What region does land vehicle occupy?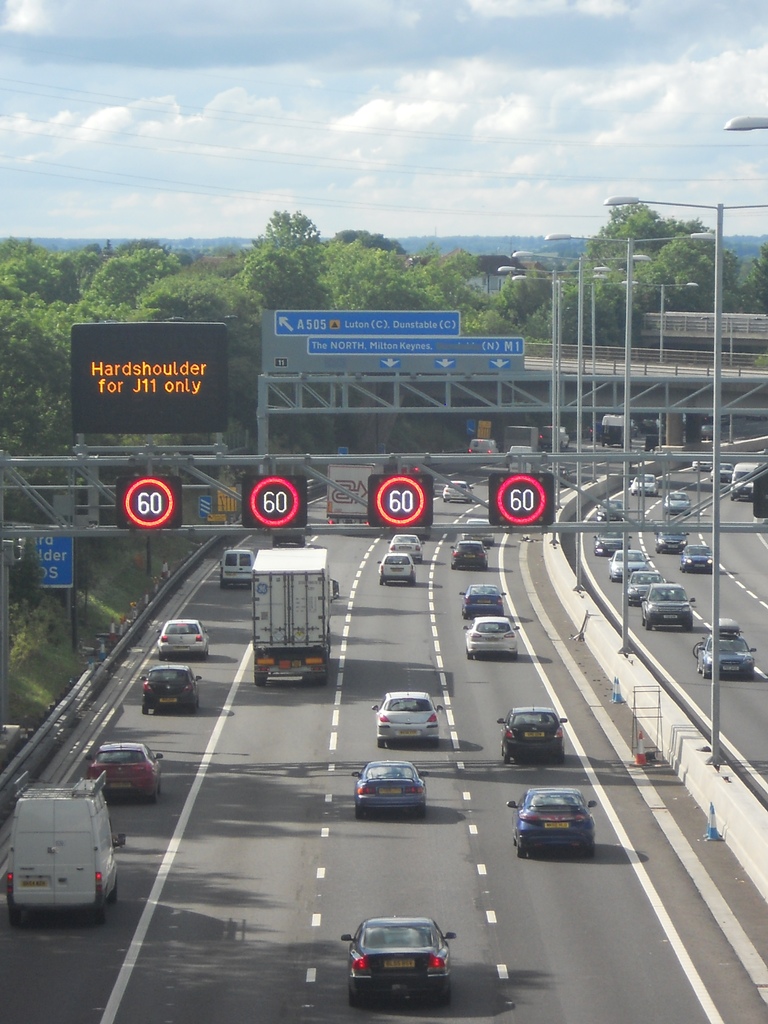
bbox=[139, 666, 202, 713].
